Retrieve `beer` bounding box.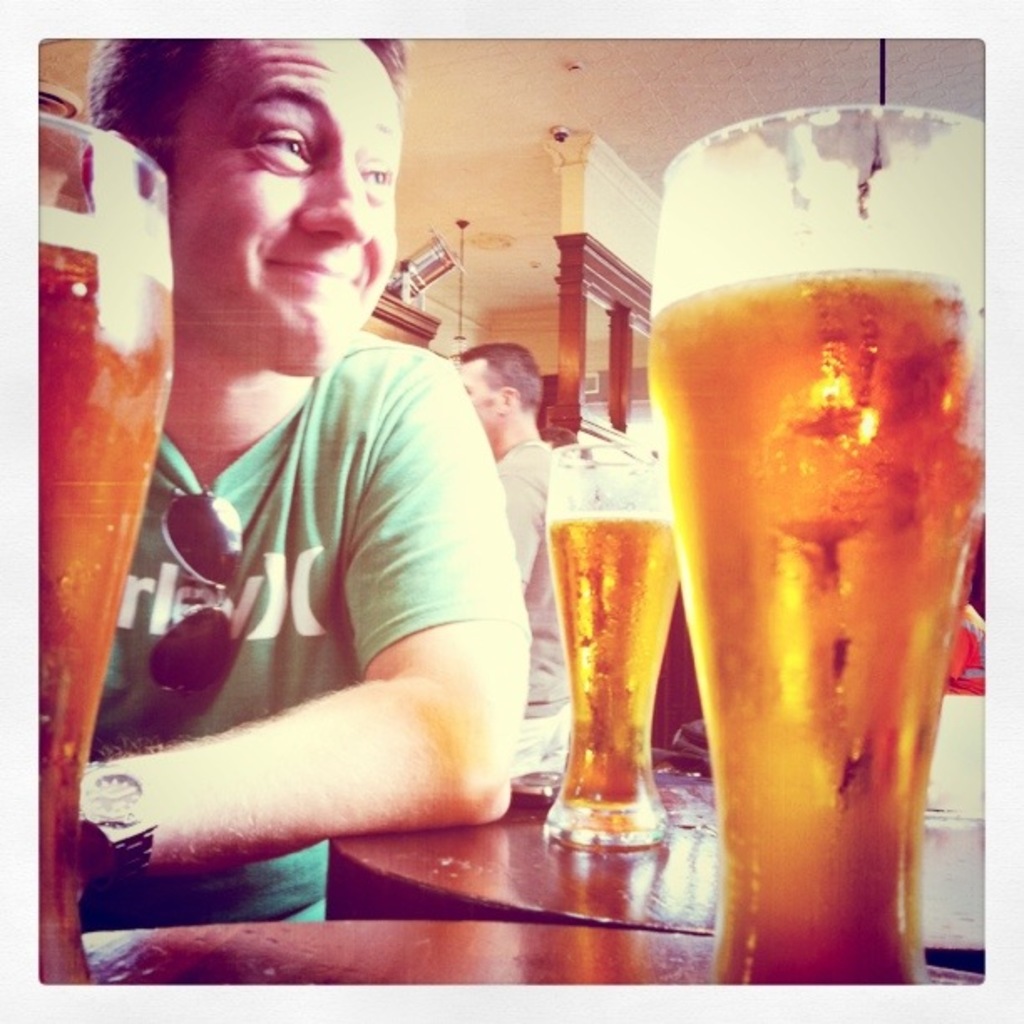
Bounding box: x1=643 y1=264 x2=992 y2=992.
